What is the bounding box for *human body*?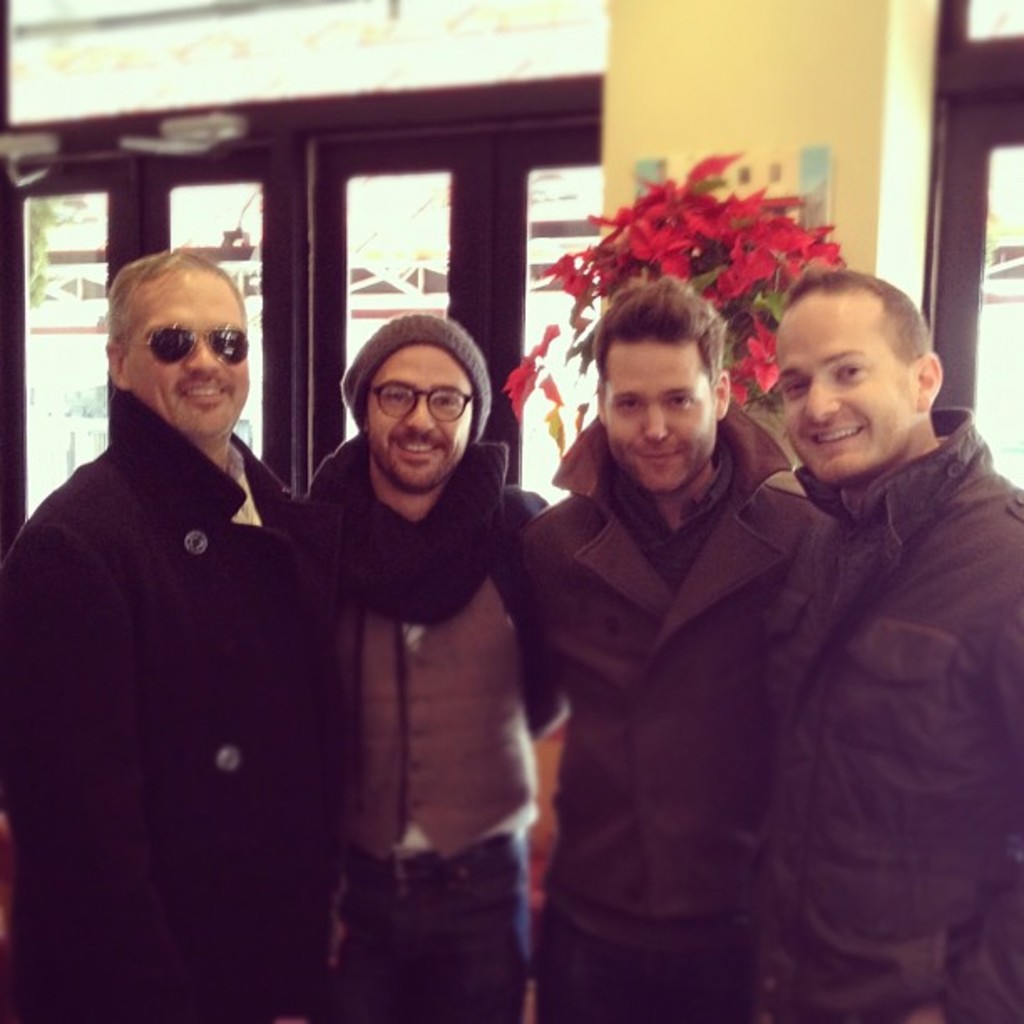
rect(306, 315, 566, 1022).
